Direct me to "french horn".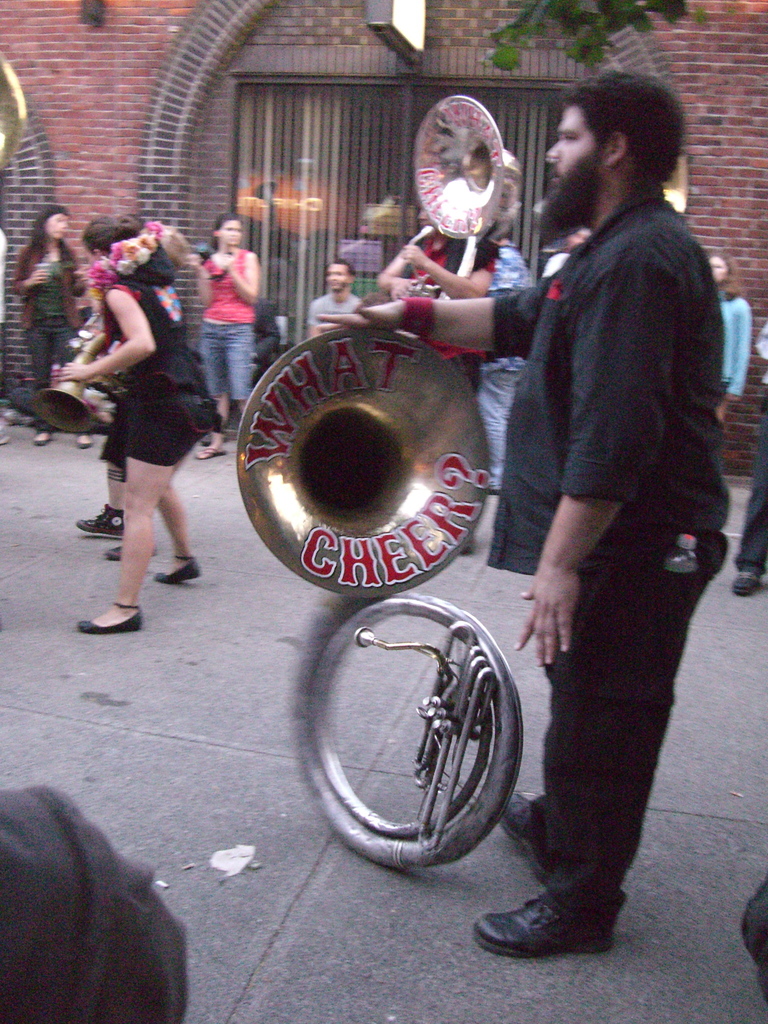
Direction: crop(227, 312, 537, 877).
